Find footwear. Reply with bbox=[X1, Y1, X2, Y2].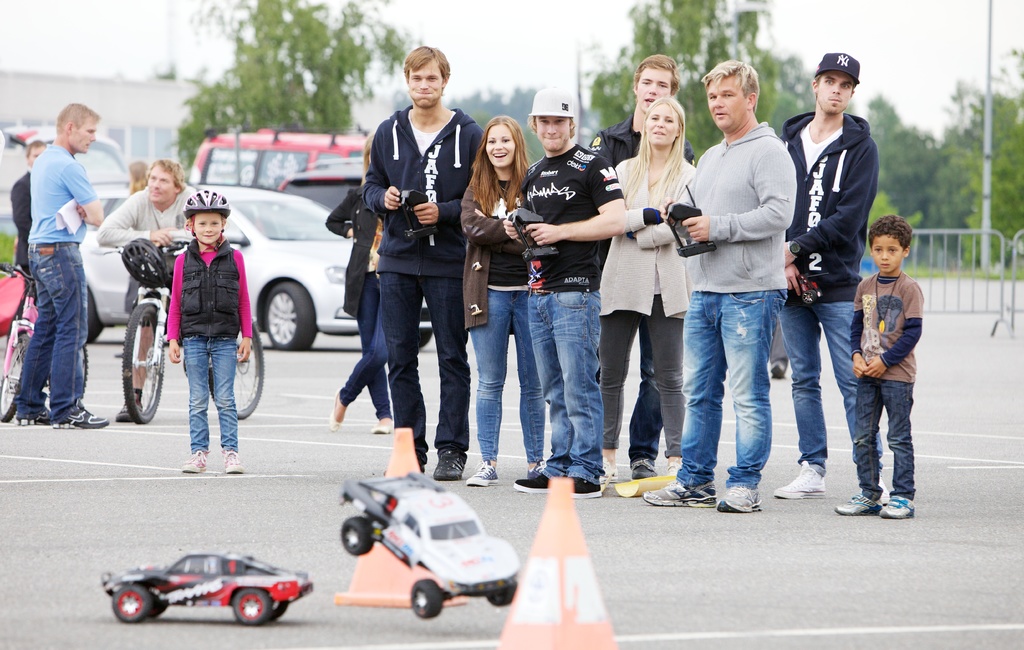
bbox=[643, 480, 715, 508].
